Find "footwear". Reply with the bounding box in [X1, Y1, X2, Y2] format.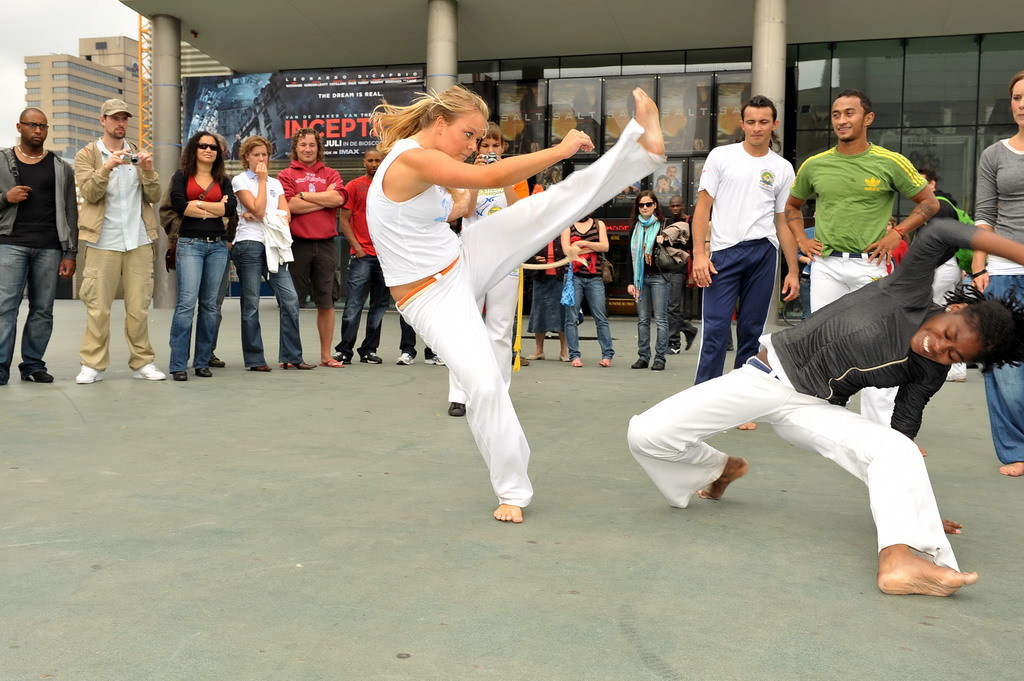
[685, 326, 701, 351].
